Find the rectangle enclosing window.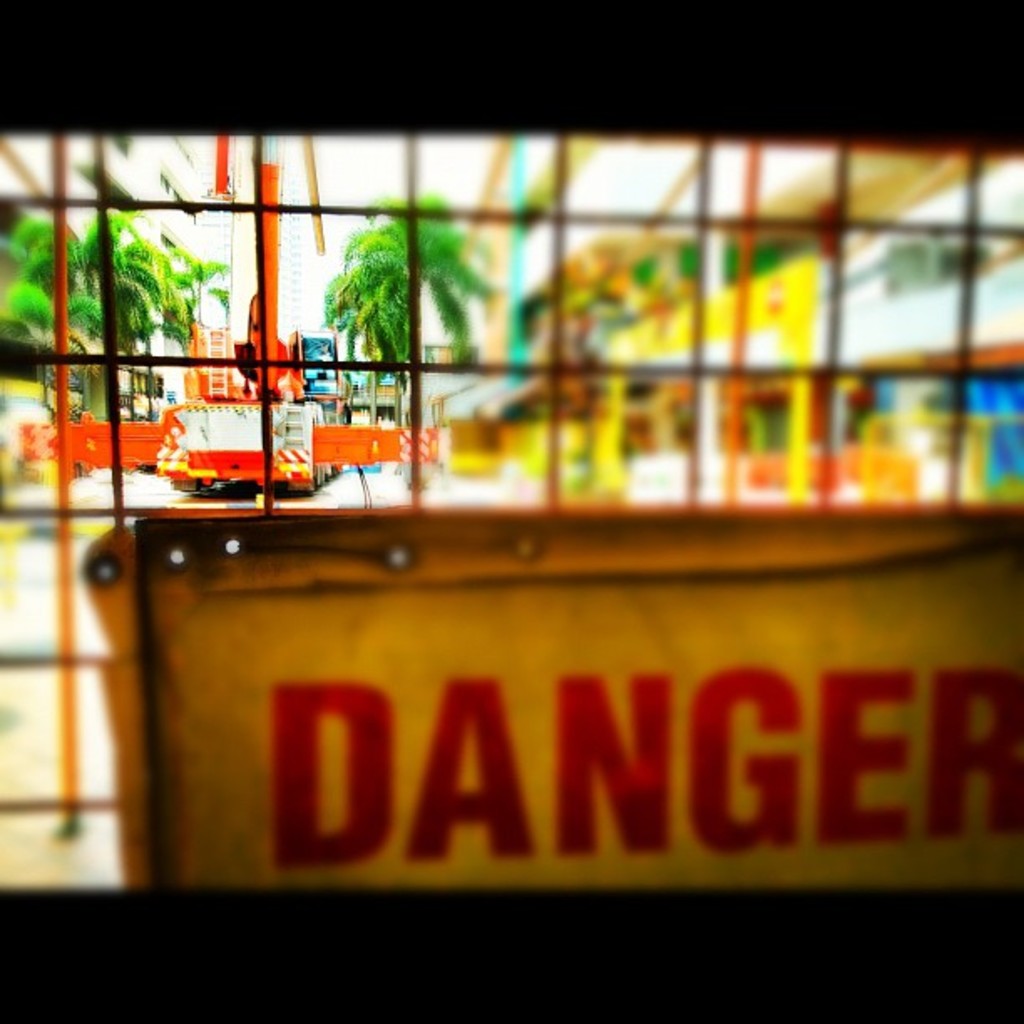
[left=420, top=370, right=554, bottom=504].
